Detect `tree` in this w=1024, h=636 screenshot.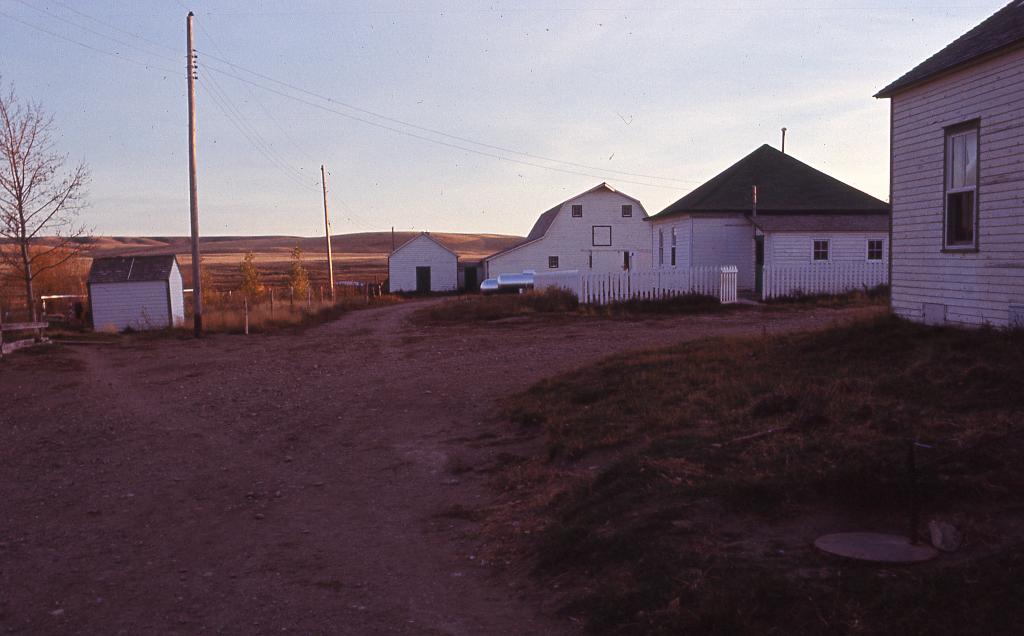
Detection: {"left": 9, "top": 83, "right": 94, "bottom": 307}.
